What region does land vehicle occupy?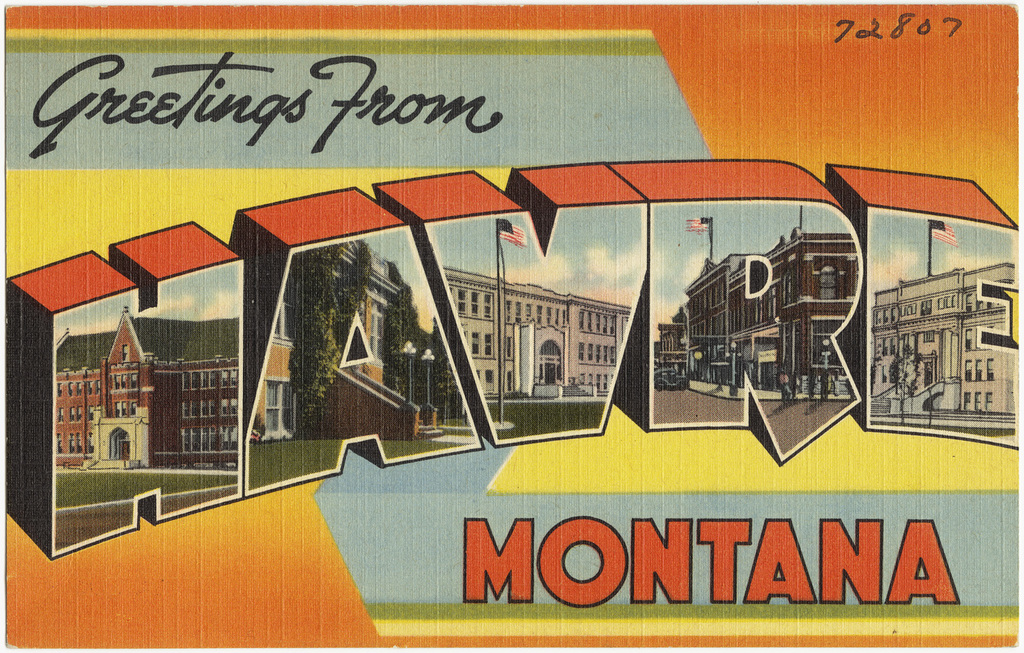
653 368 693 389.
